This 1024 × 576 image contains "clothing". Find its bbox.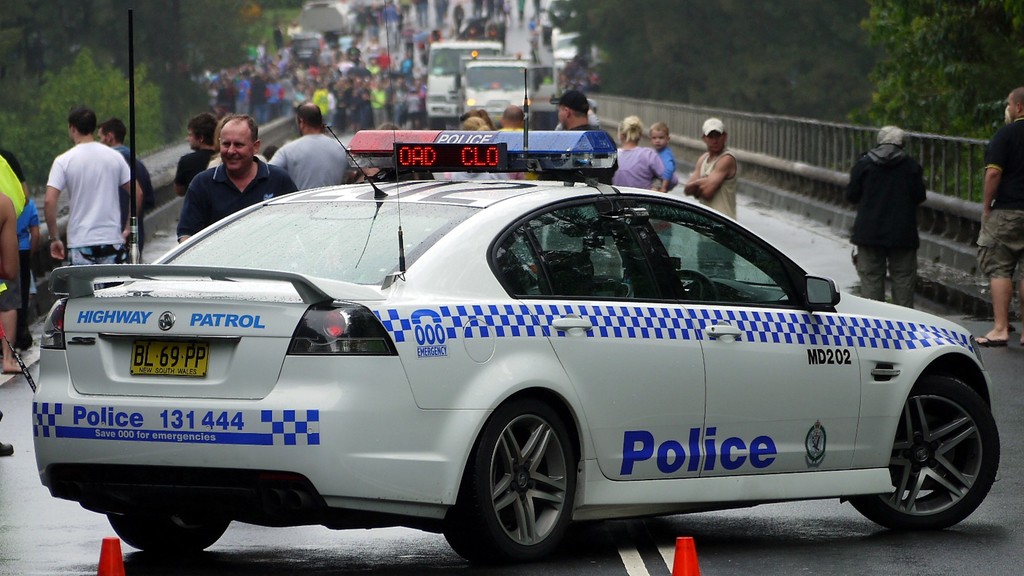
<region>180, 155, 300, 245</region>.
